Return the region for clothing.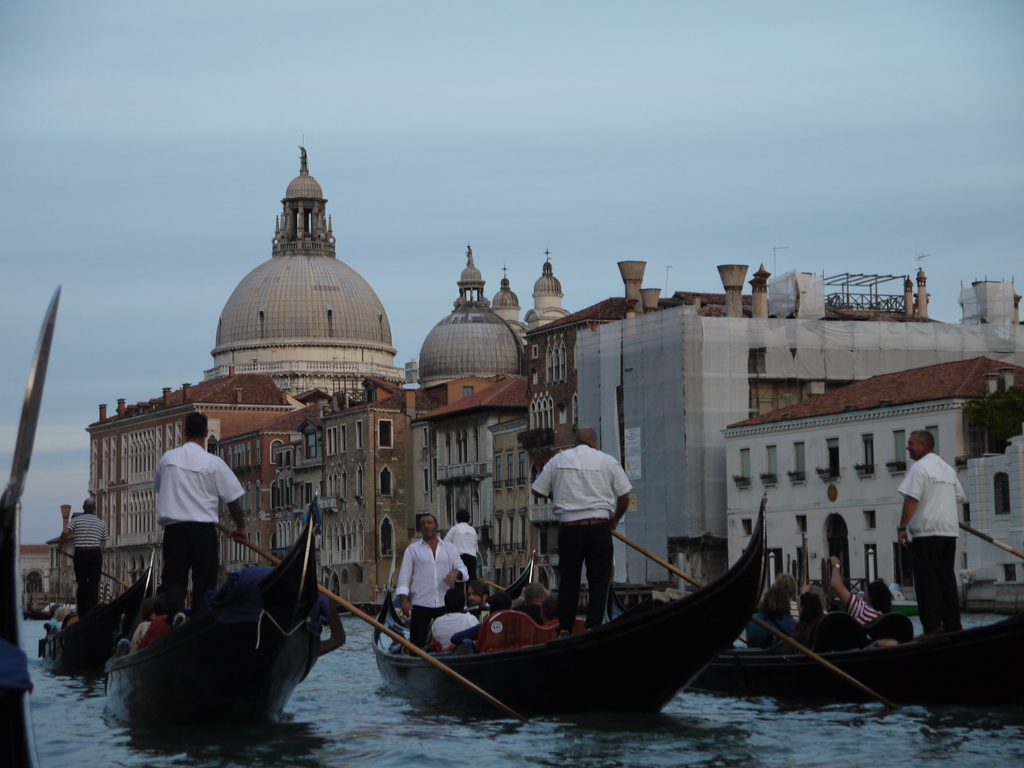
[x1=893, y1=444, x2=982, y2=637].
